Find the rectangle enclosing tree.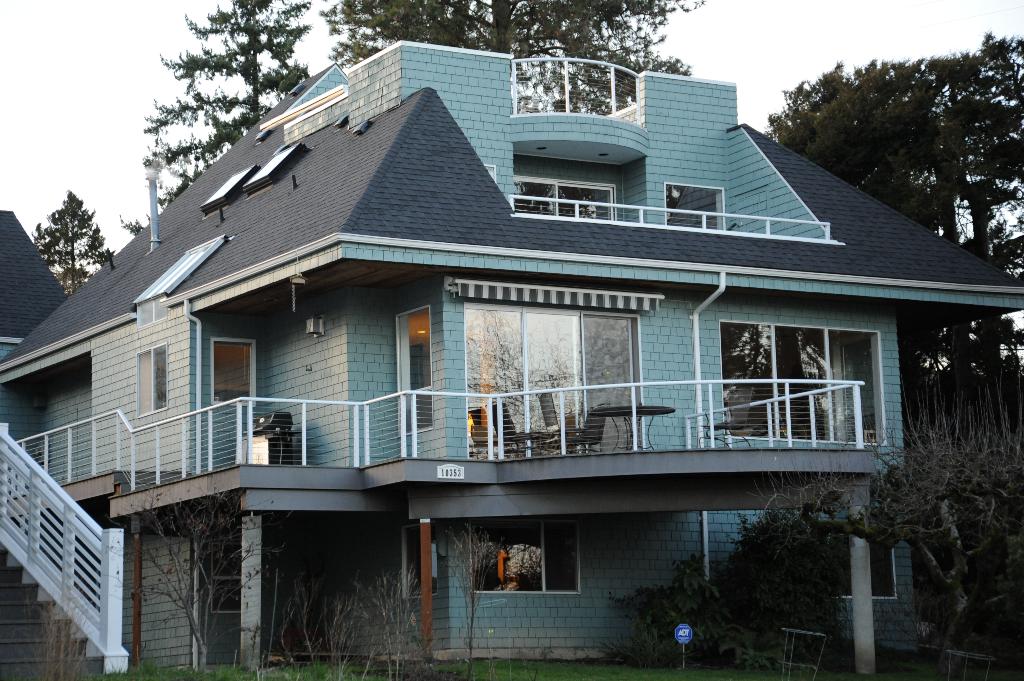
BBox(107, 486, 288, 664).
